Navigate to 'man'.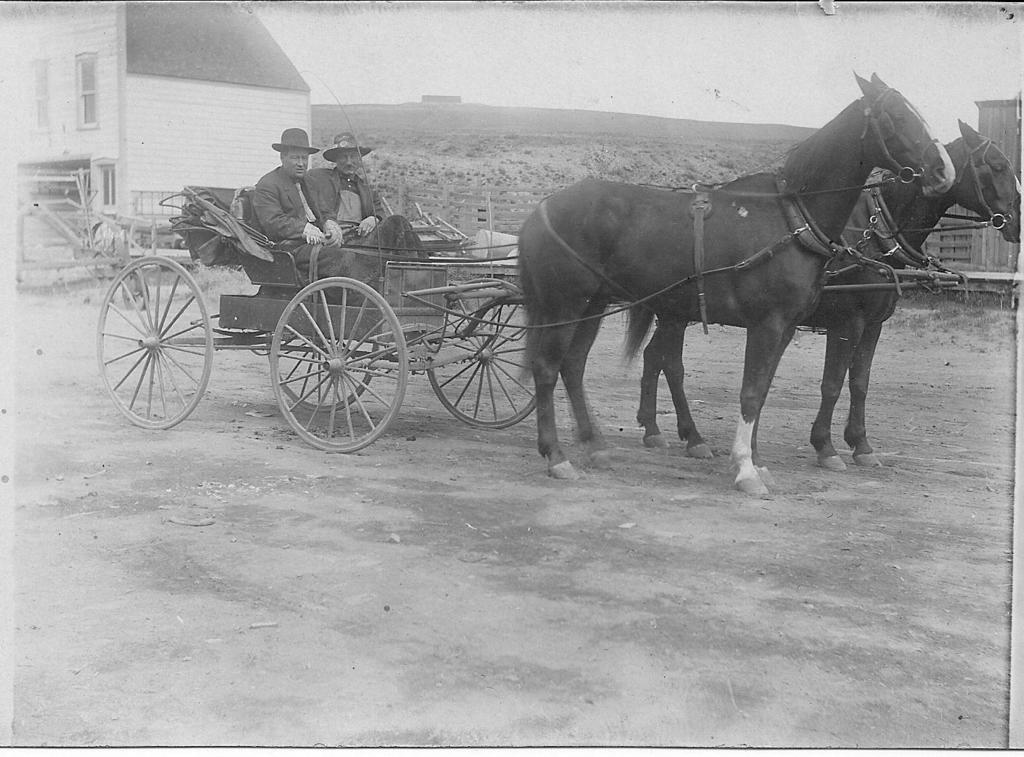
Navigation target: Rect(305, 132, 435, 260).
